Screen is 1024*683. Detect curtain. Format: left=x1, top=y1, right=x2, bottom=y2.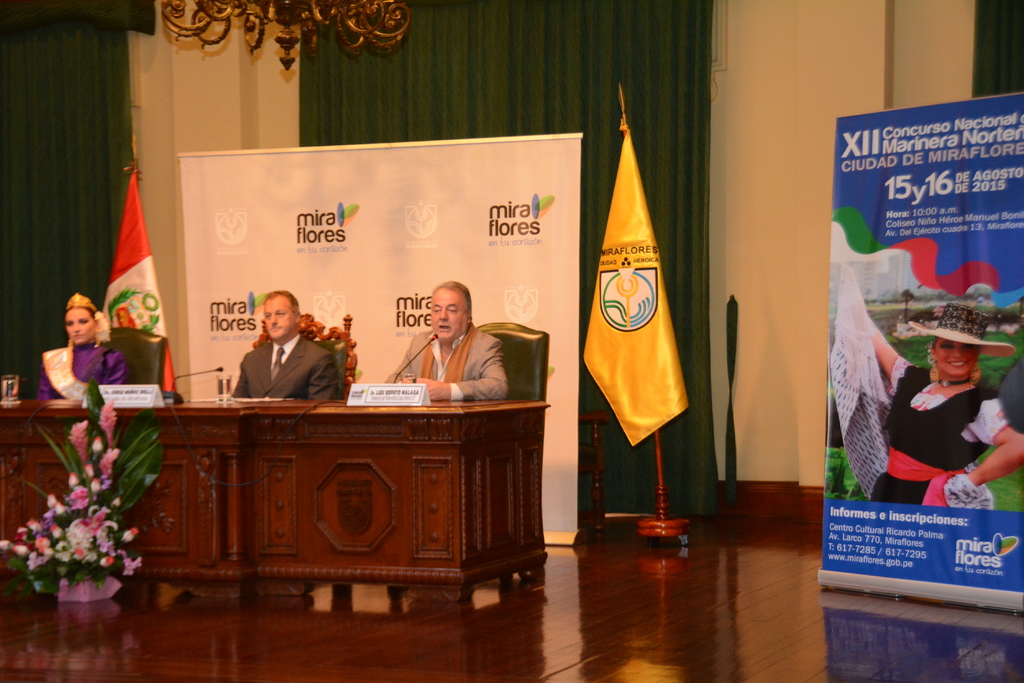
left=288, top=0, right=717, bottom=532.
